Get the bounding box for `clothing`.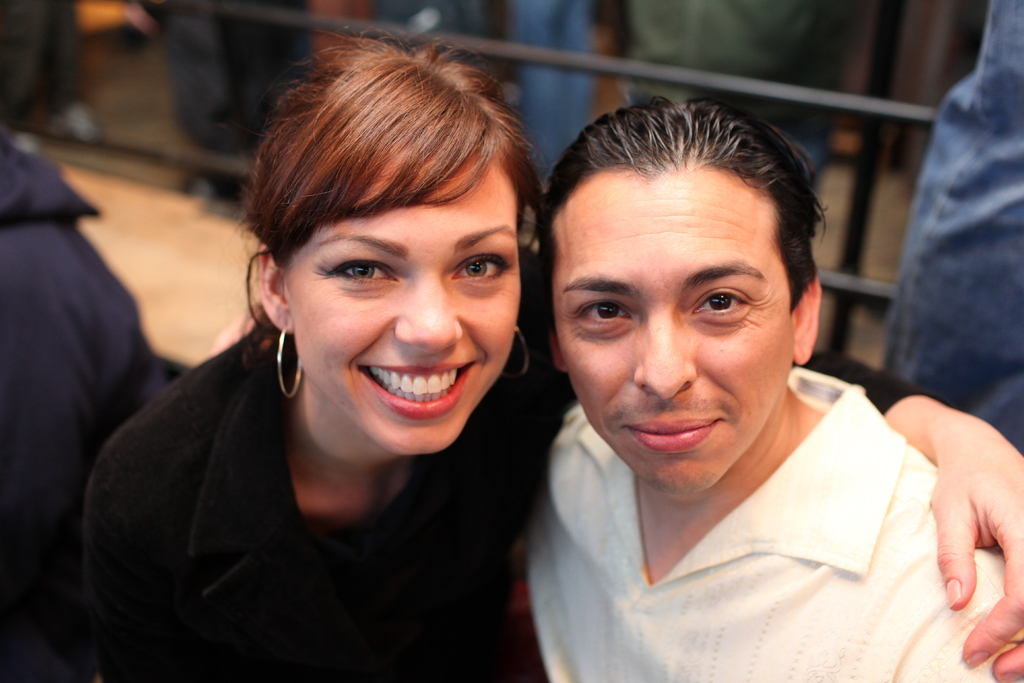
x1=0, y1=149, x2=170, y2=682.
